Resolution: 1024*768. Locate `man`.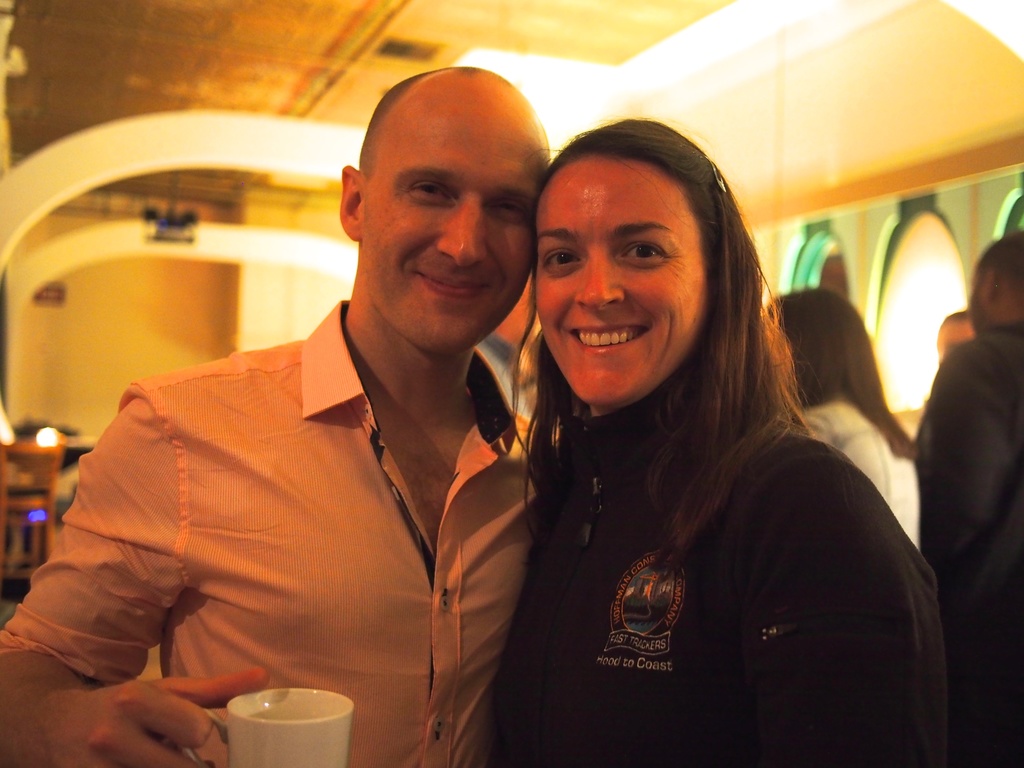
region(0, 64, 552, 767).
